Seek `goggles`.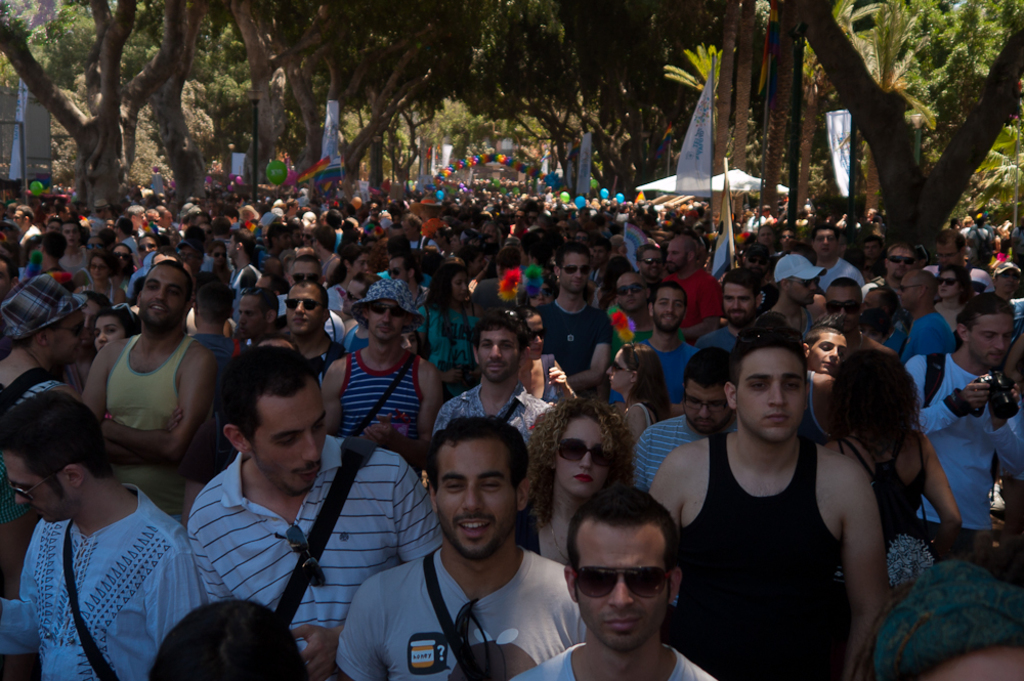
(left=215, top=252, right=226, bottom=260).
